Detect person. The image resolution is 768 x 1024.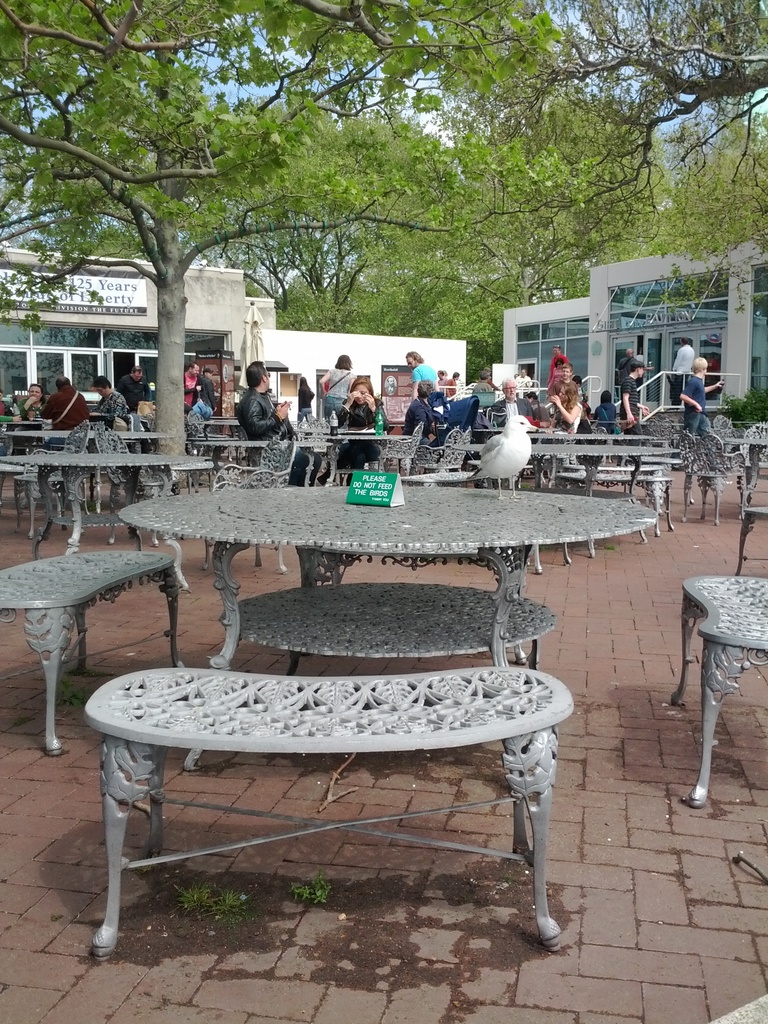
337, 379, 383, 426.
